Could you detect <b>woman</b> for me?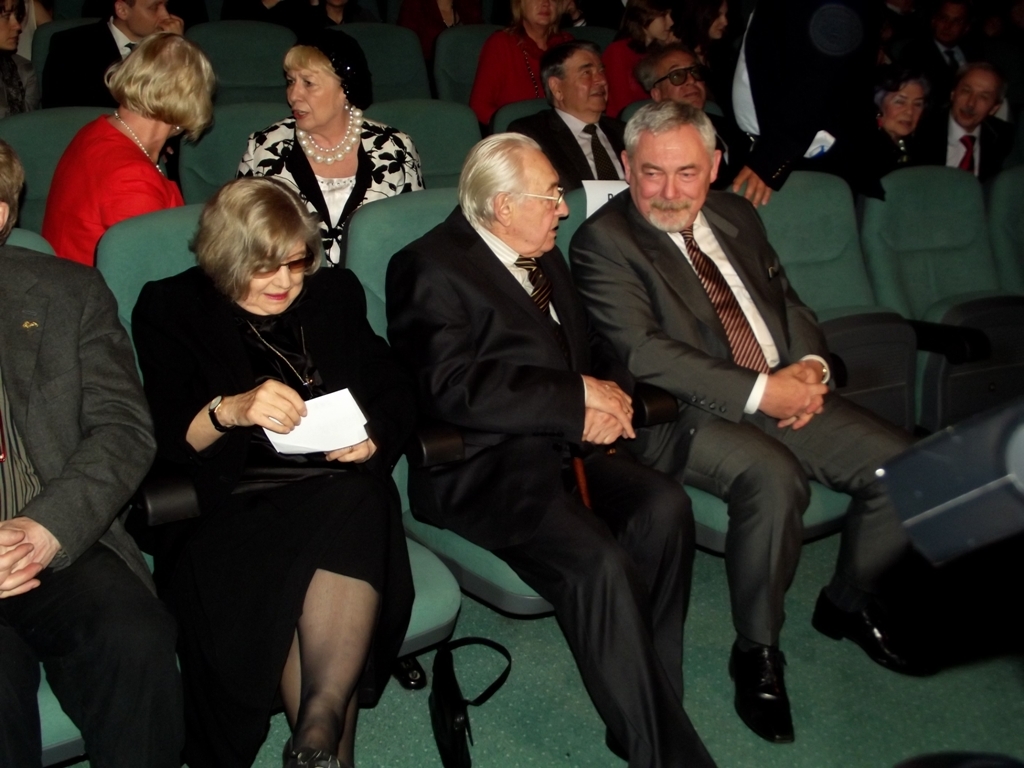
Detection result: detection(45, 25, 211, 267).
